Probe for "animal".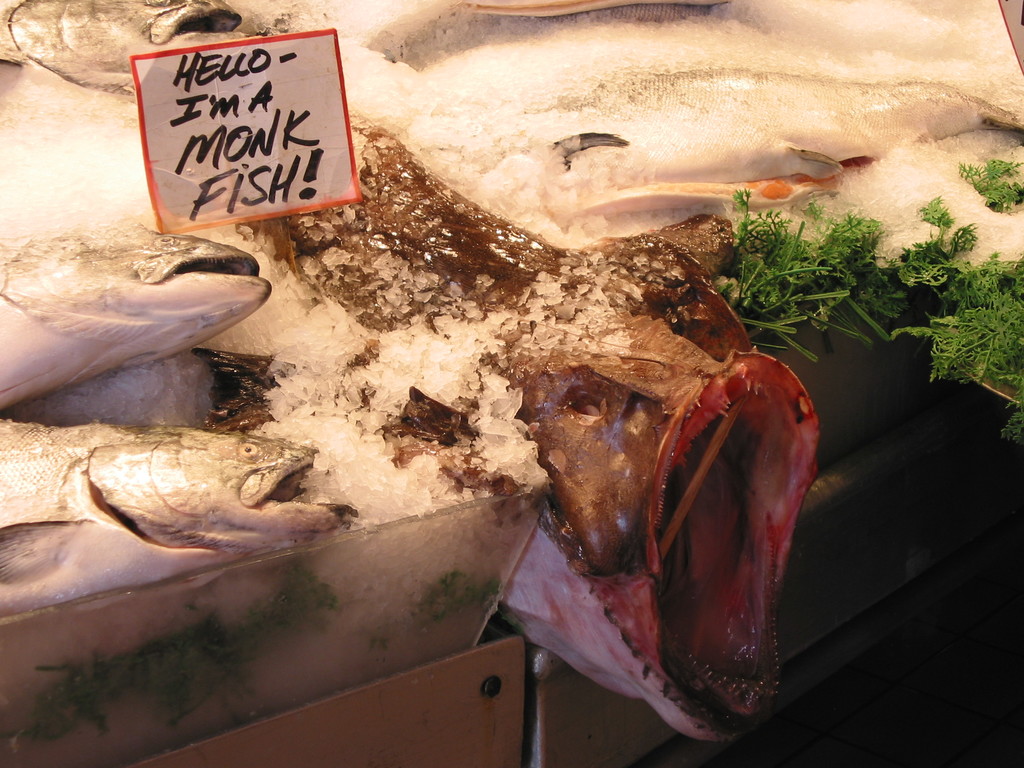
Probe result: locate(0, 0, 828, 748).
